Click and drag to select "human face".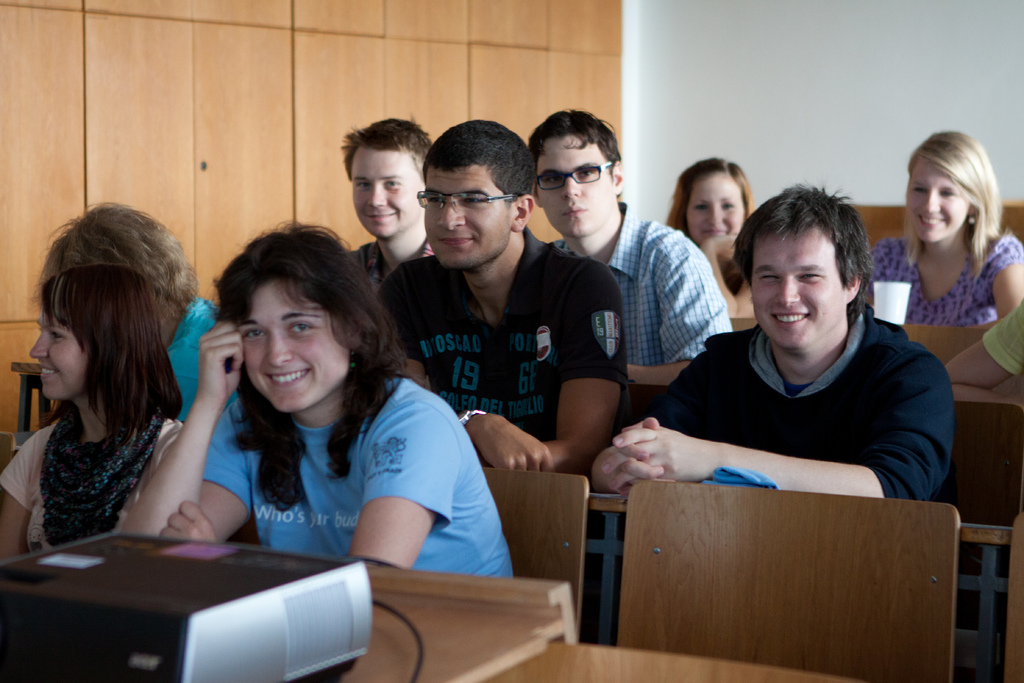
Selection: (691, 173, 748, 239).
